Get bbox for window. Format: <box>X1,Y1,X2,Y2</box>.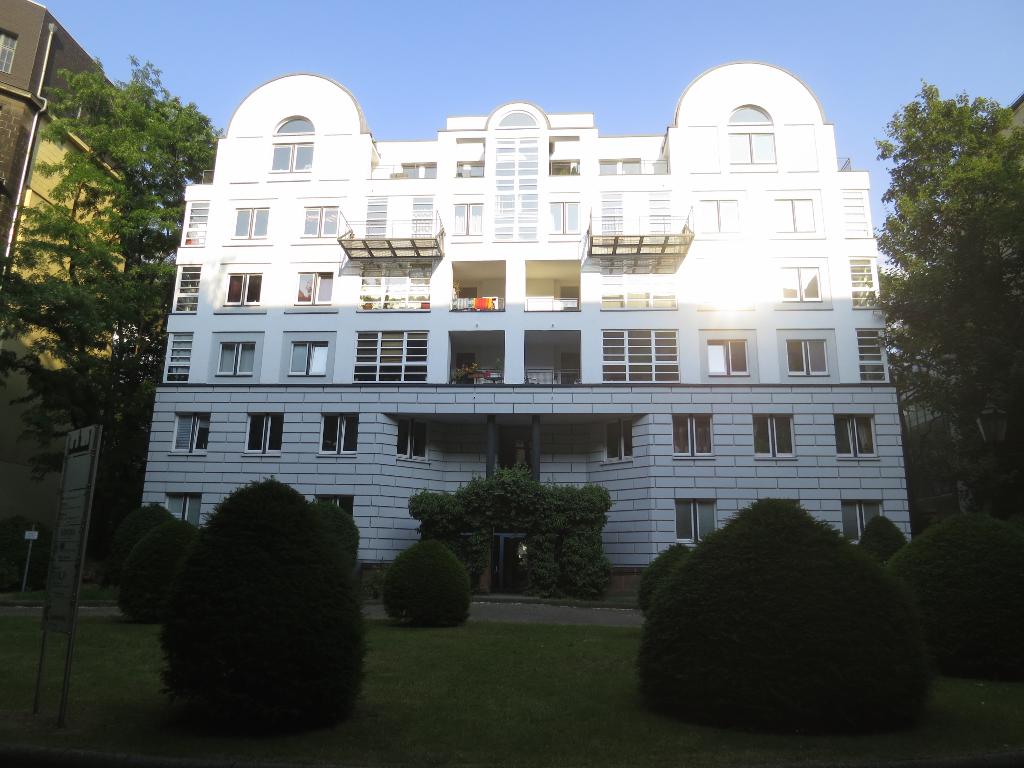
<box>173,331,195,382</box>.
